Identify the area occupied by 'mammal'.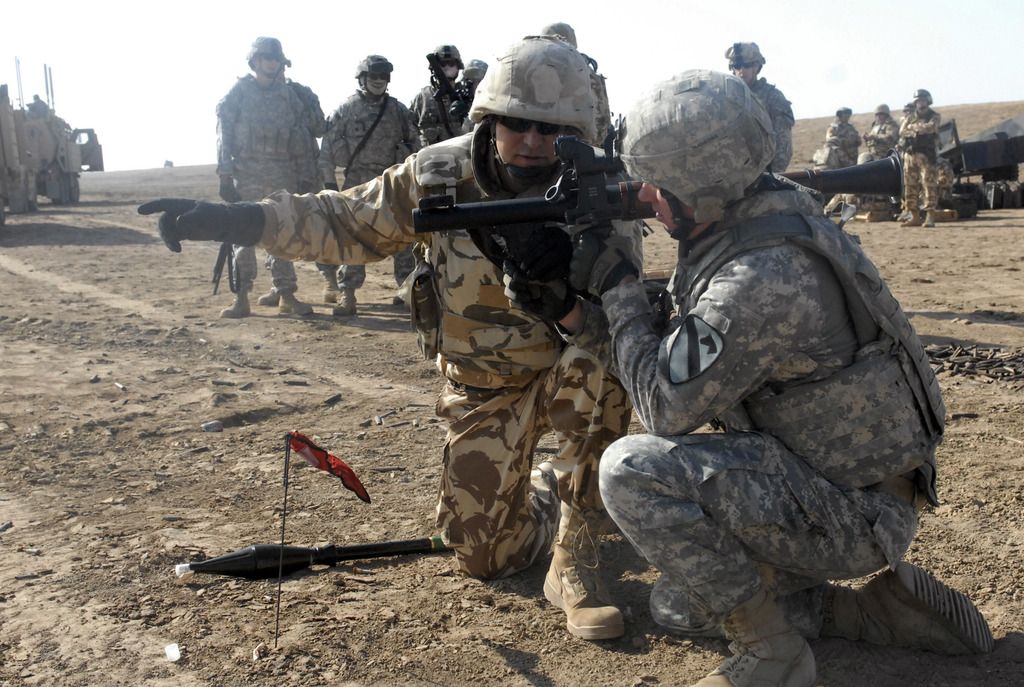
Area: (x1=317, y1=48, x2=430, y2=312).
